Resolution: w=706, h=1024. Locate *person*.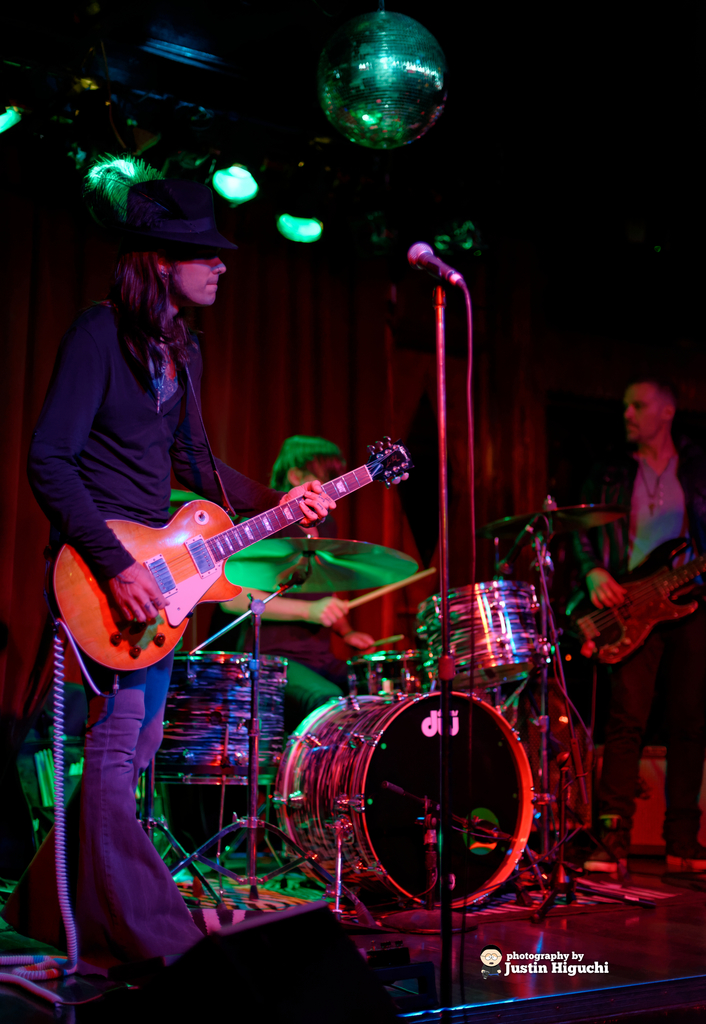
l=25, t=246, r=336, b=955.
